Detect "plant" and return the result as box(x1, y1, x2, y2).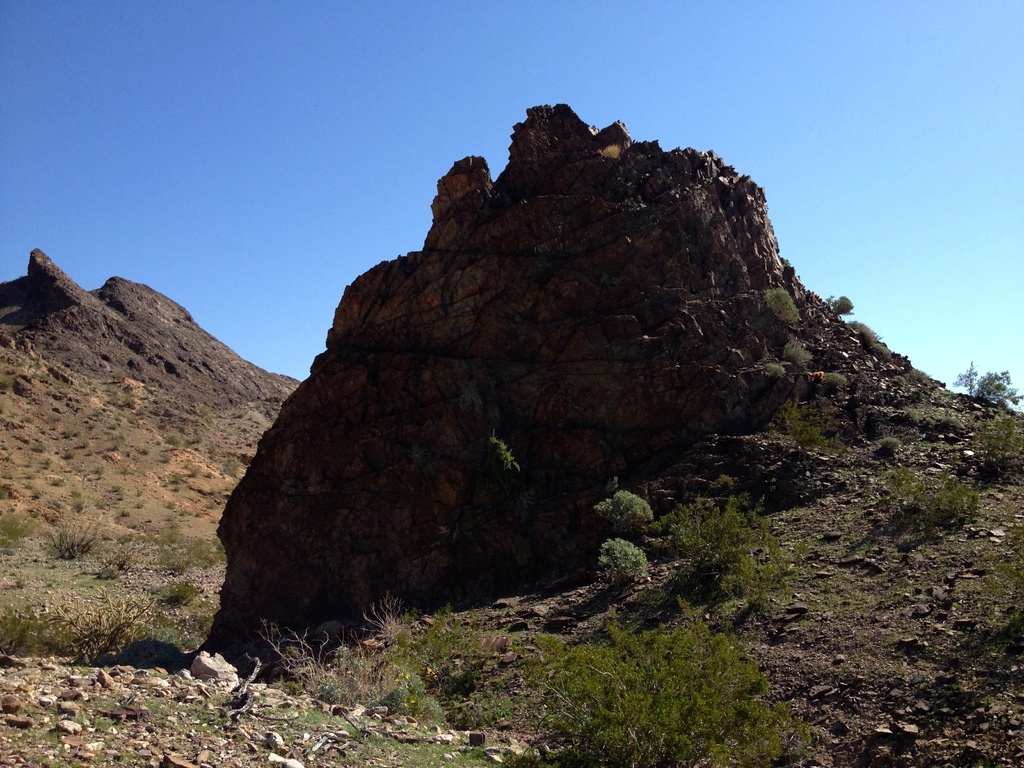
box(0, 509, 34, 540).
